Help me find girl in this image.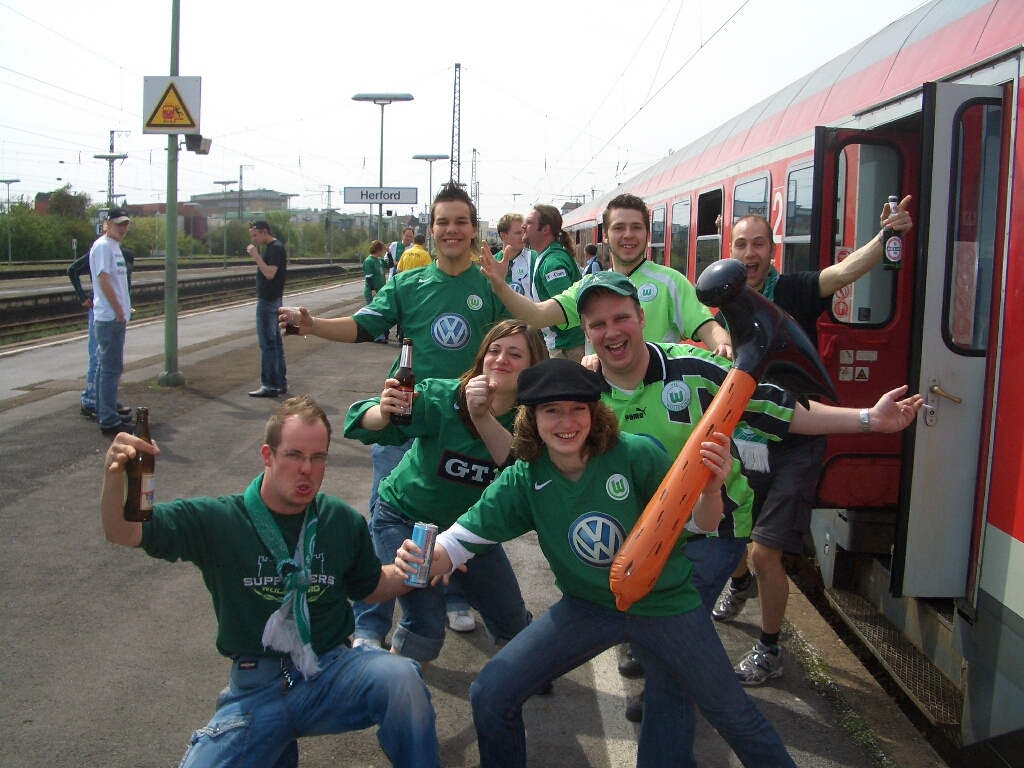
Found it: [left=393, top=258, right=842, bottom=767].
